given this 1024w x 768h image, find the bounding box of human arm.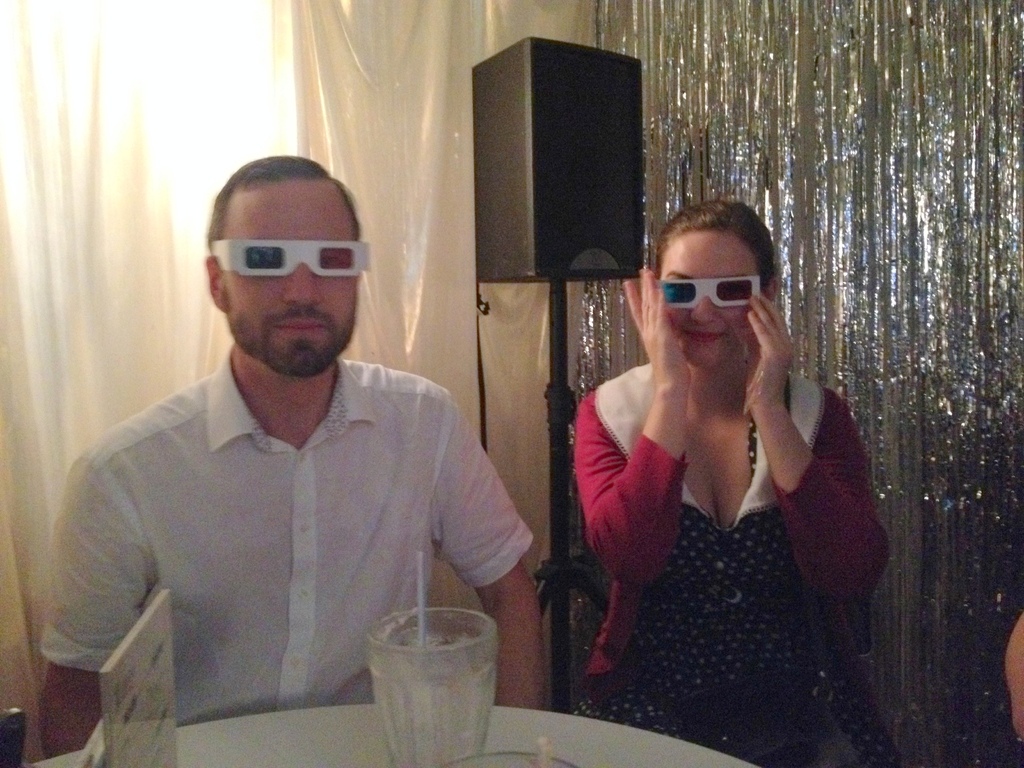
{"x1": 744, "y1": 331, "x2": 864, "y2": 653}.
